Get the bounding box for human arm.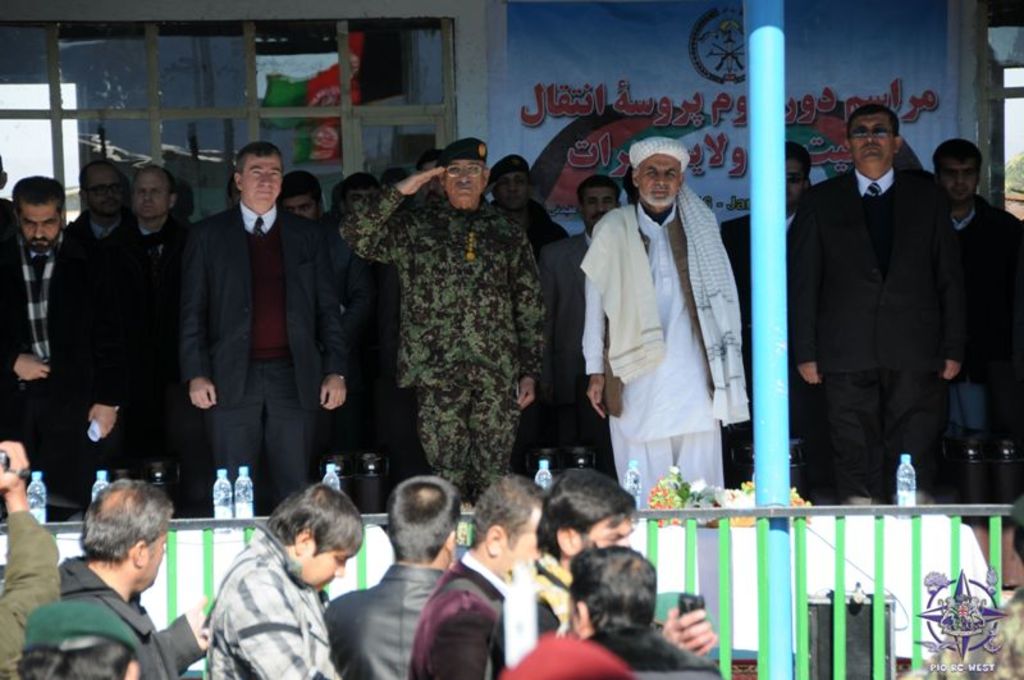
<bbox>157, 593, 210, 677</bbox>.
